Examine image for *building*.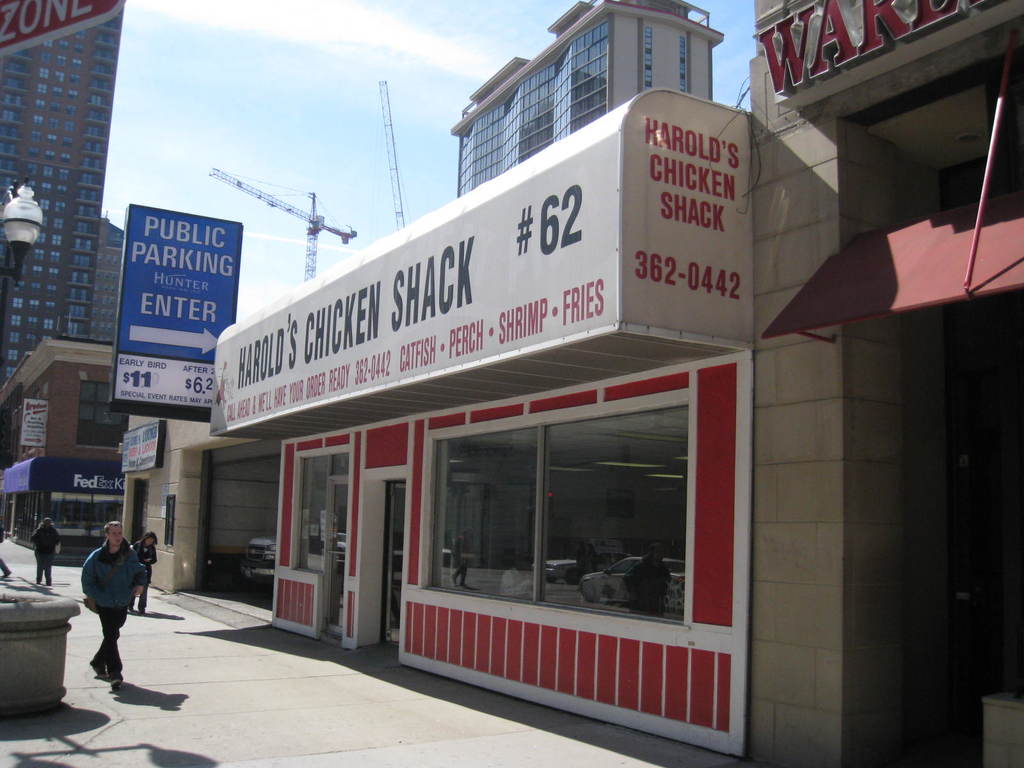
Examination result: BBox(748, 0, 1023, 767).
